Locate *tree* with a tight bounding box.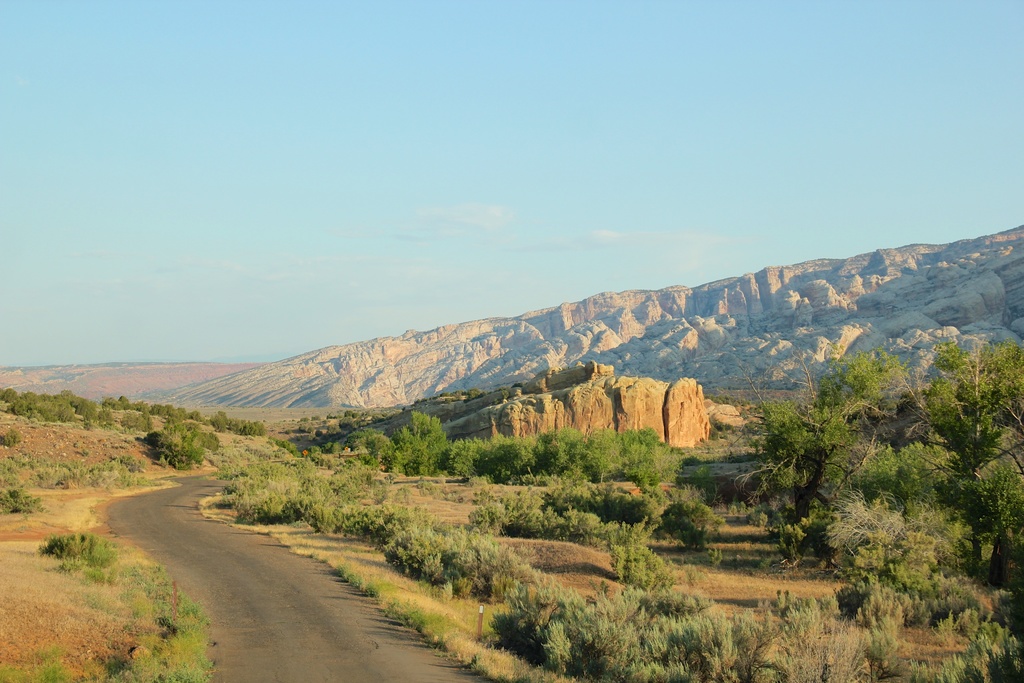
{"x1": 925, "y1": 322, "x2": 1018, "y2": 521}.
